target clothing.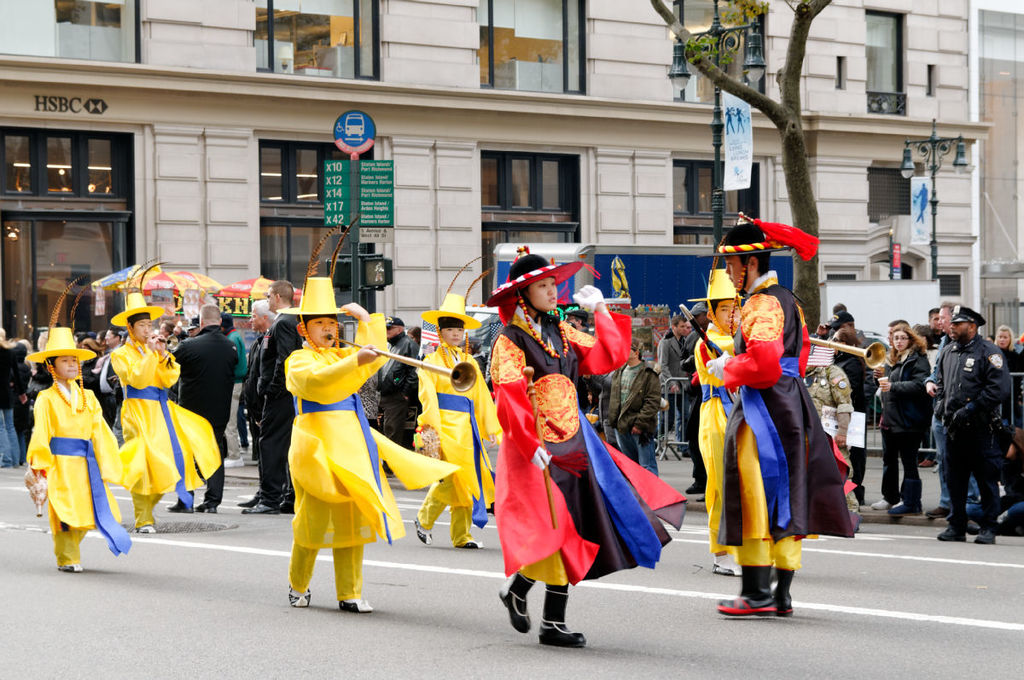
Target region: left=609, top=361, right=662, bottom=478.
